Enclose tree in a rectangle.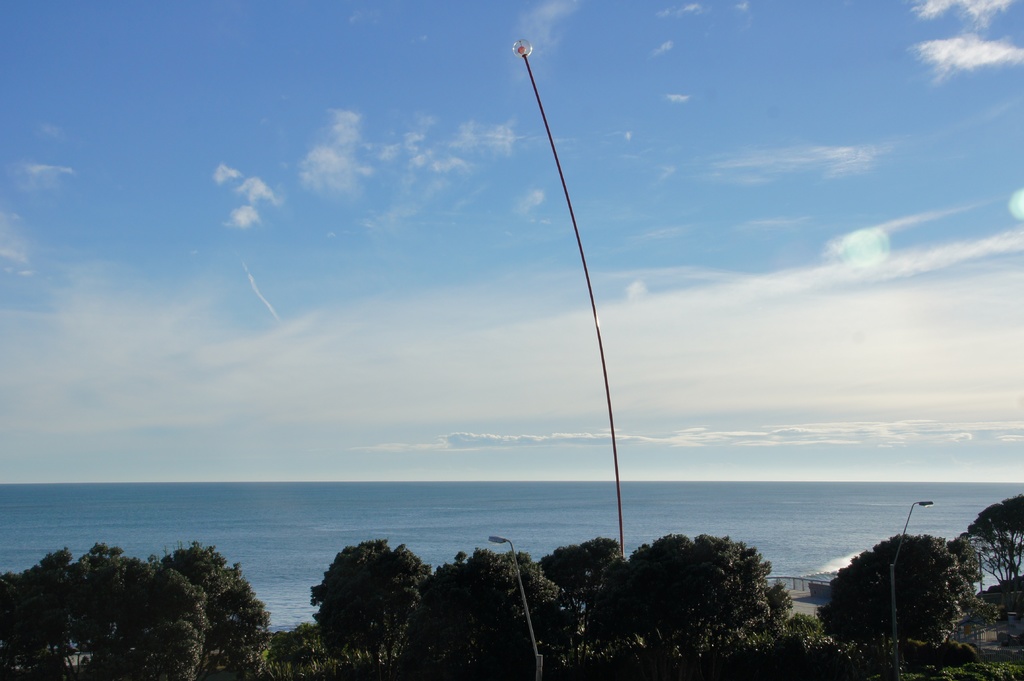
(829, 531, 976, 680).
